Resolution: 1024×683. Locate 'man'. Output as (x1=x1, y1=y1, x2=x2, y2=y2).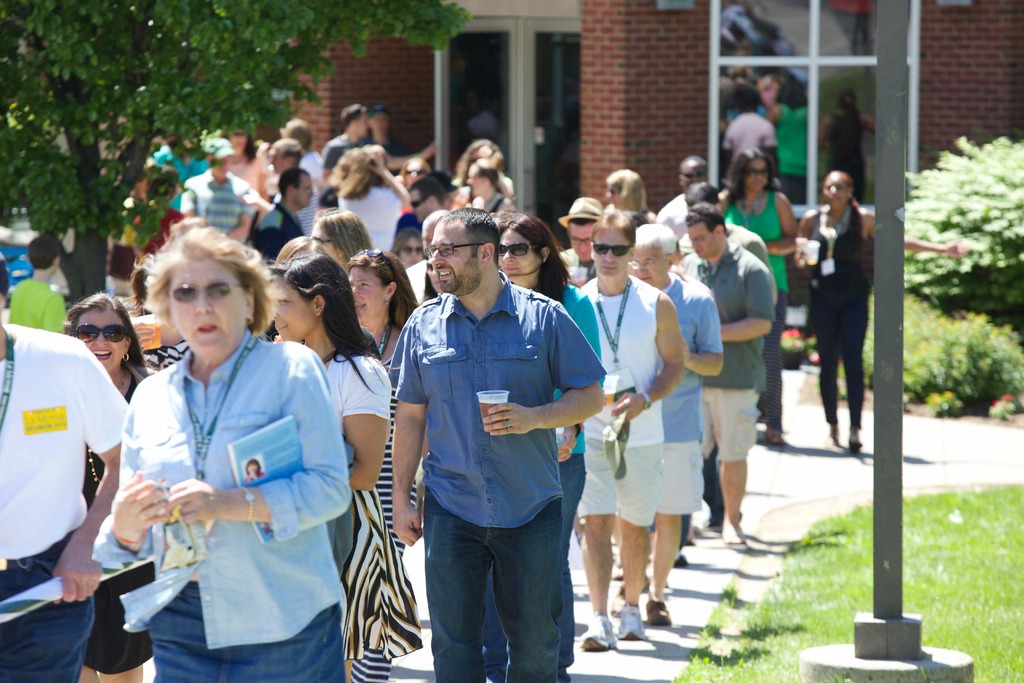
(x1=680, y1=204, x2=779, y2=552).
